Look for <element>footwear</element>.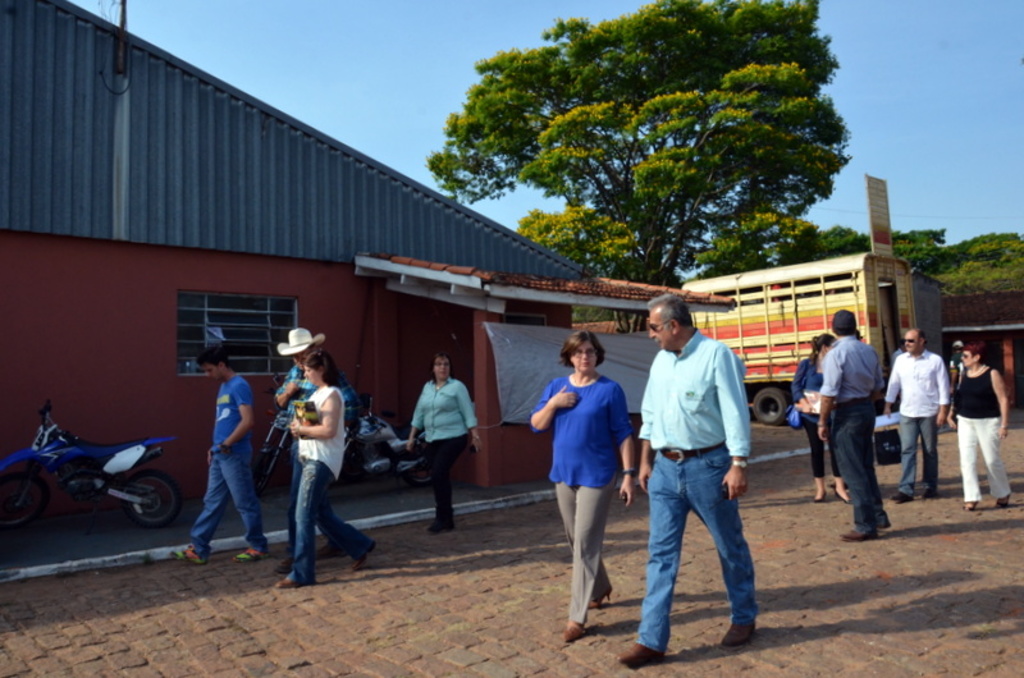
Found: box=[810, 487, 827, 504].
